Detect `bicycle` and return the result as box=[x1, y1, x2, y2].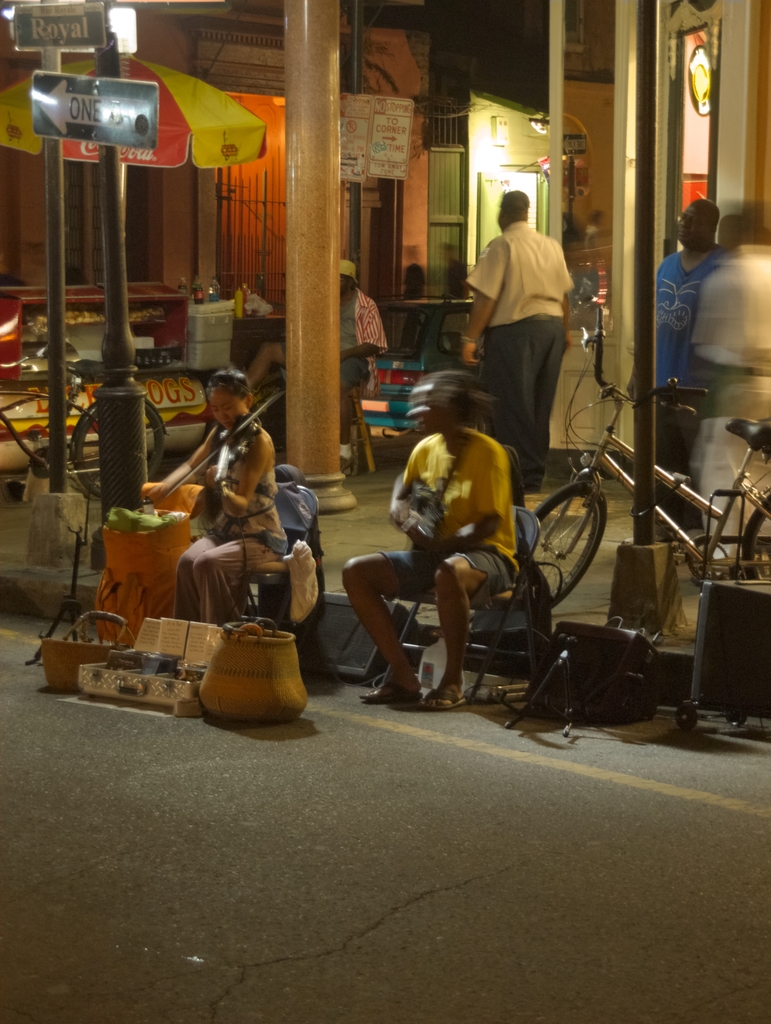
box=[529, 303, 770, 606].
